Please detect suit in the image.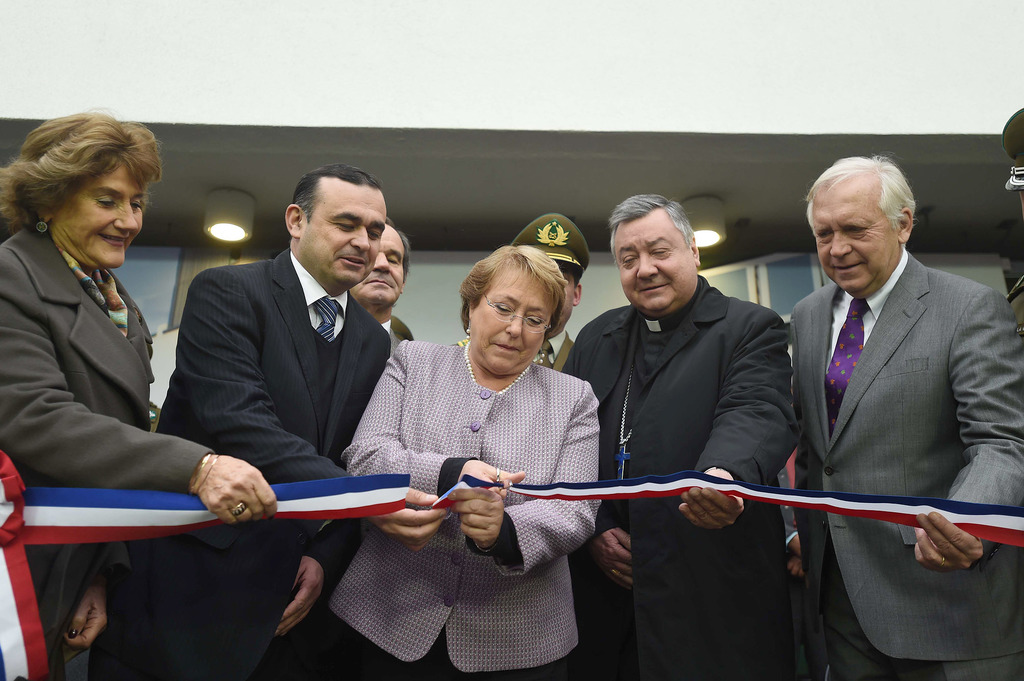
select_region(788, 256, 1023, 680).
